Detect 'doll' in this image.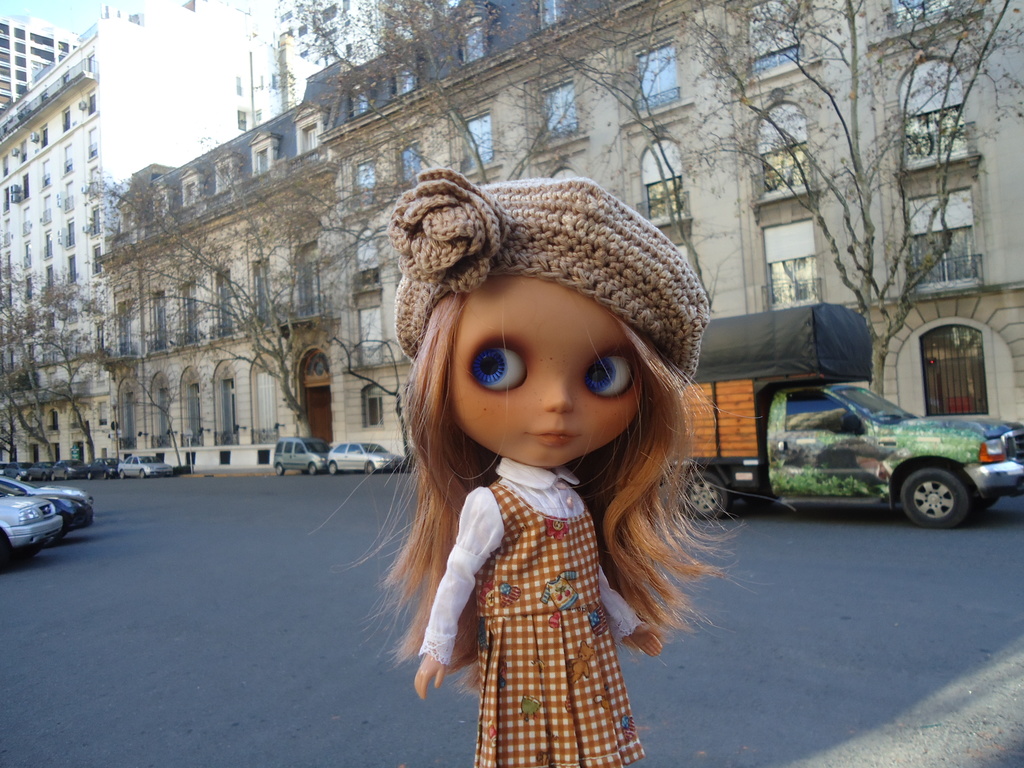
Detection: 330,176,732,767.
